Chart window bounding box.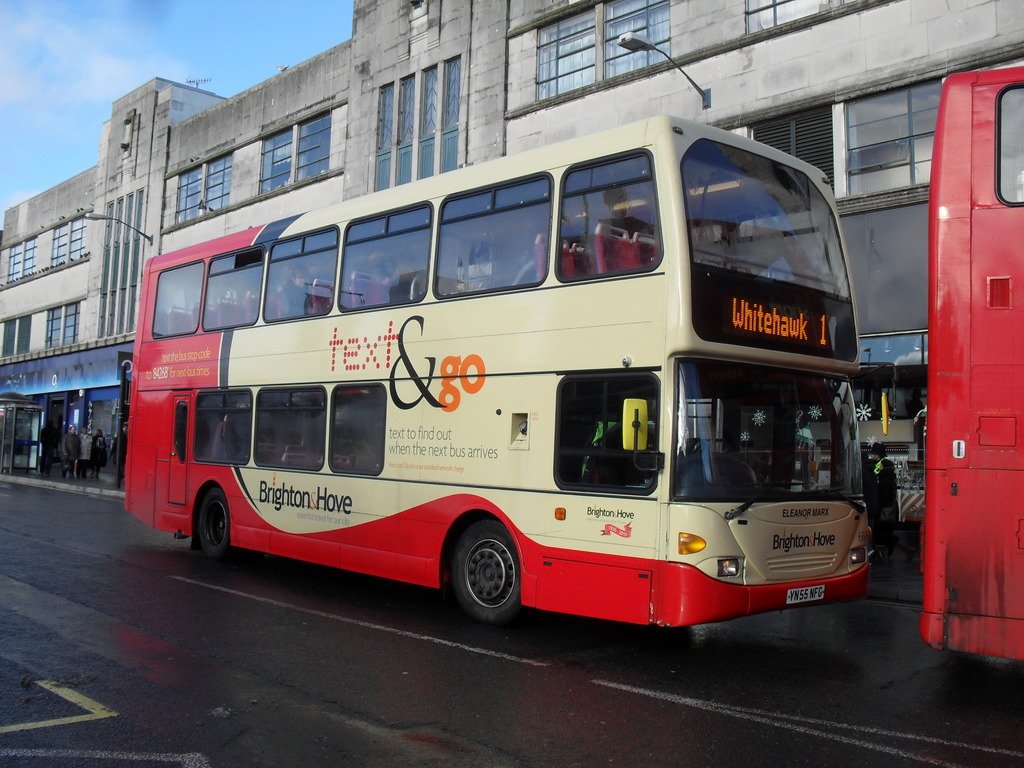
Charted: (x1=5, y1=236, x2=38, y2=283).
